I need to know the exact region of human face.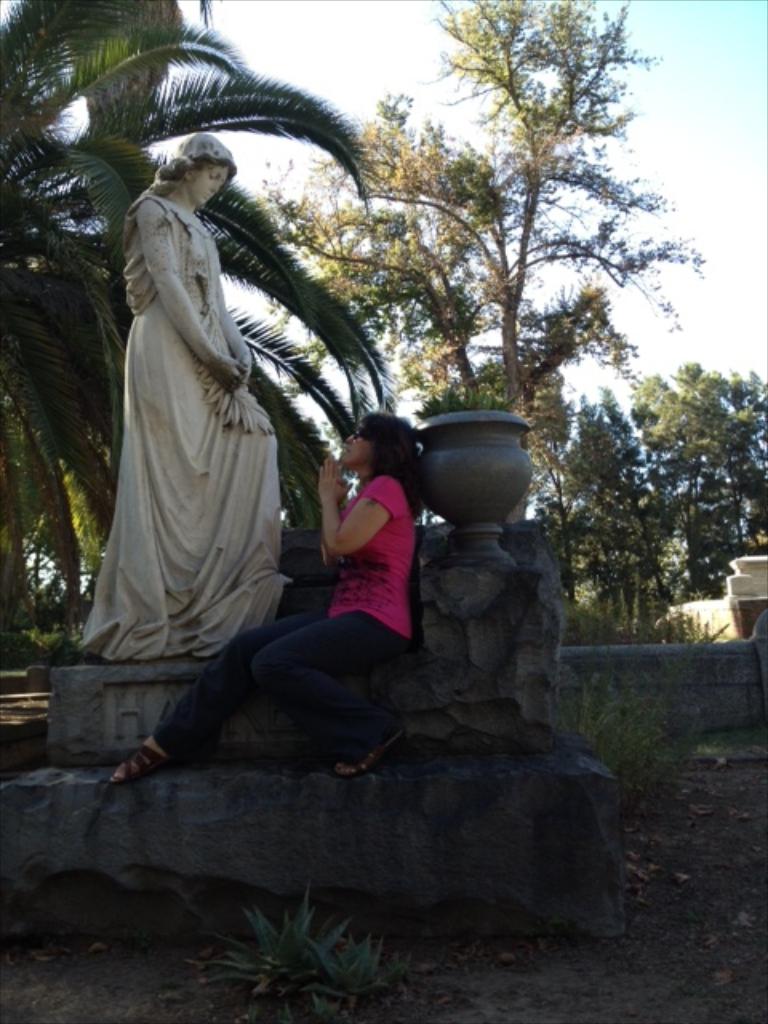
Region: pyautogui.locateOnScreen(198, 166, 232, 210).
